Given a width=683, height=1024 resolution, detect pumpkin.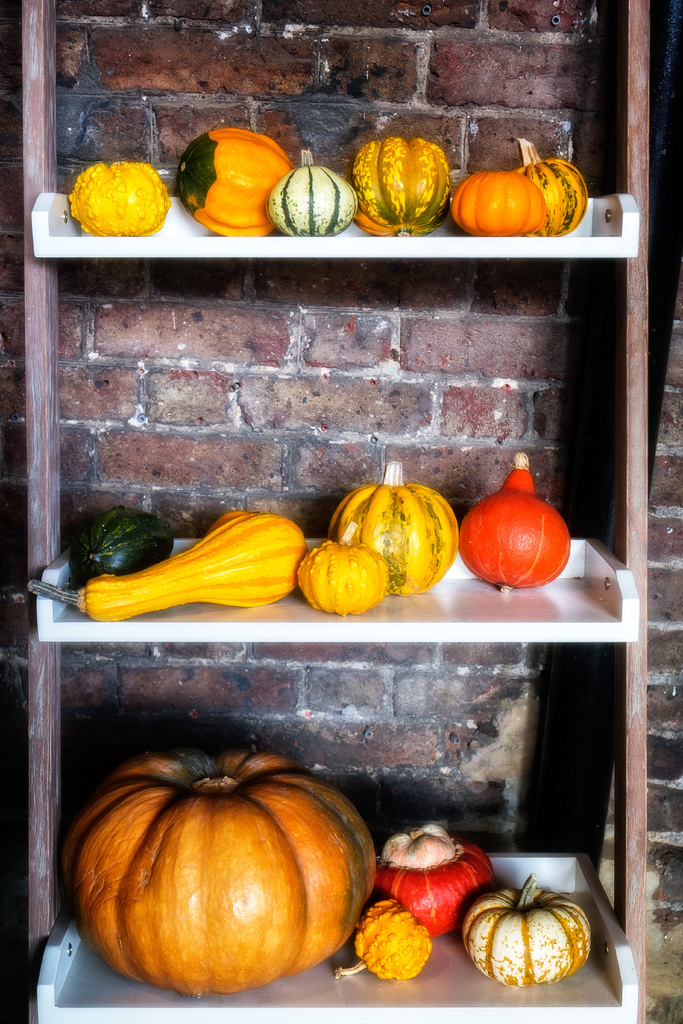
<bbox>344, 893, 430, 977</bbox>.
